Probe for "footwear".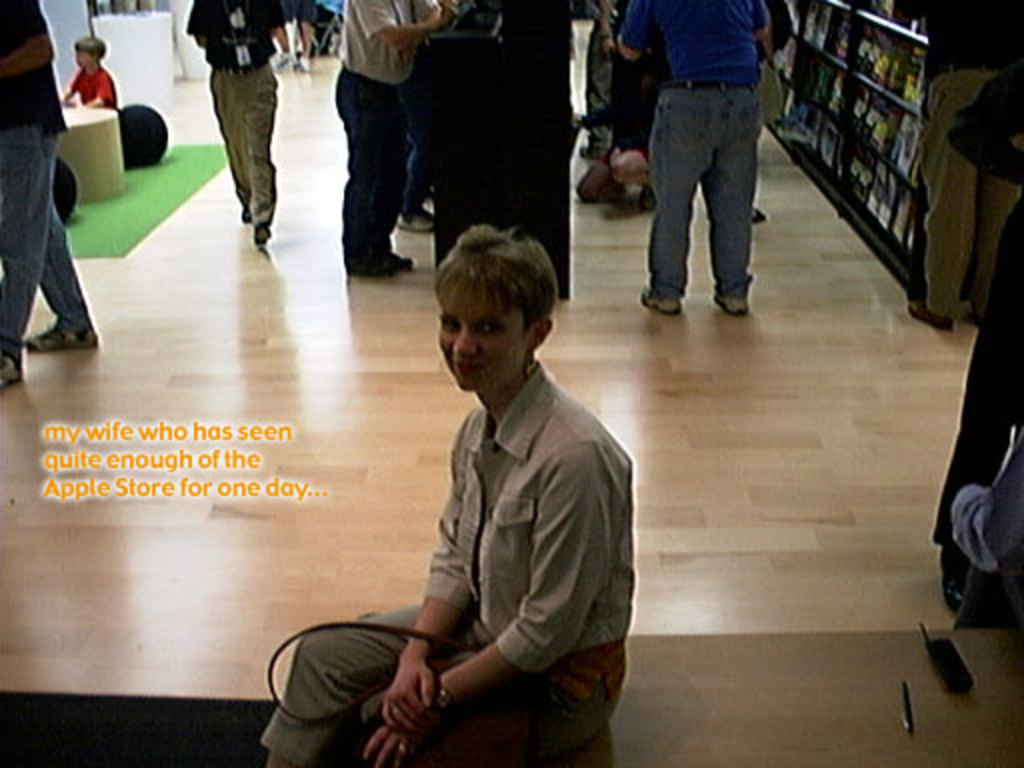
Probe result: 640/278/680/310.
